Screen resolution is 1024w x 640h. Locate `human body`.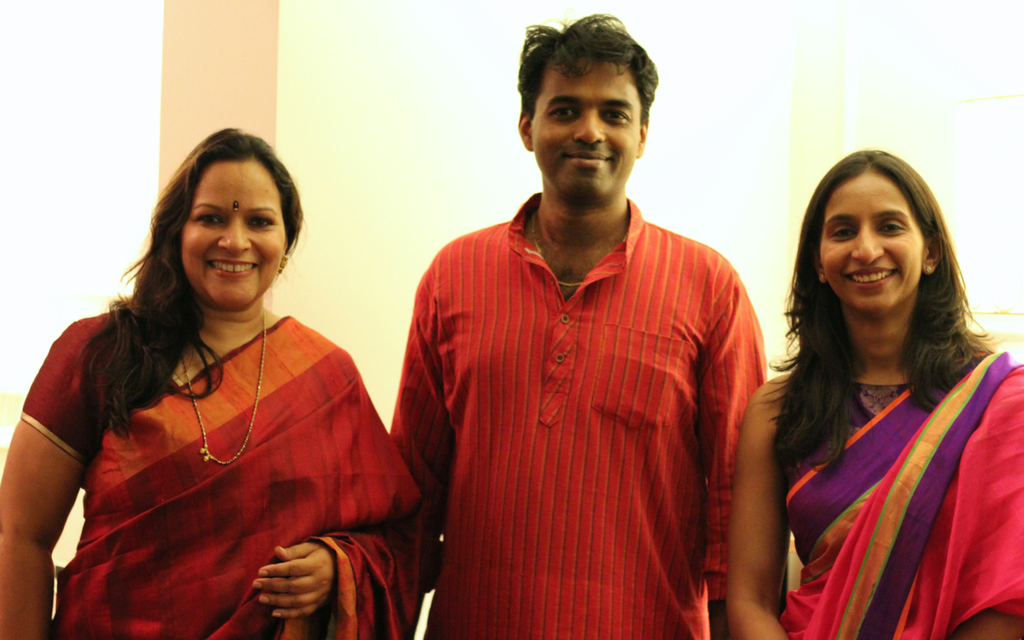
{"left": 724, "top": 147, "right": 1023, "bottom": 639}.
